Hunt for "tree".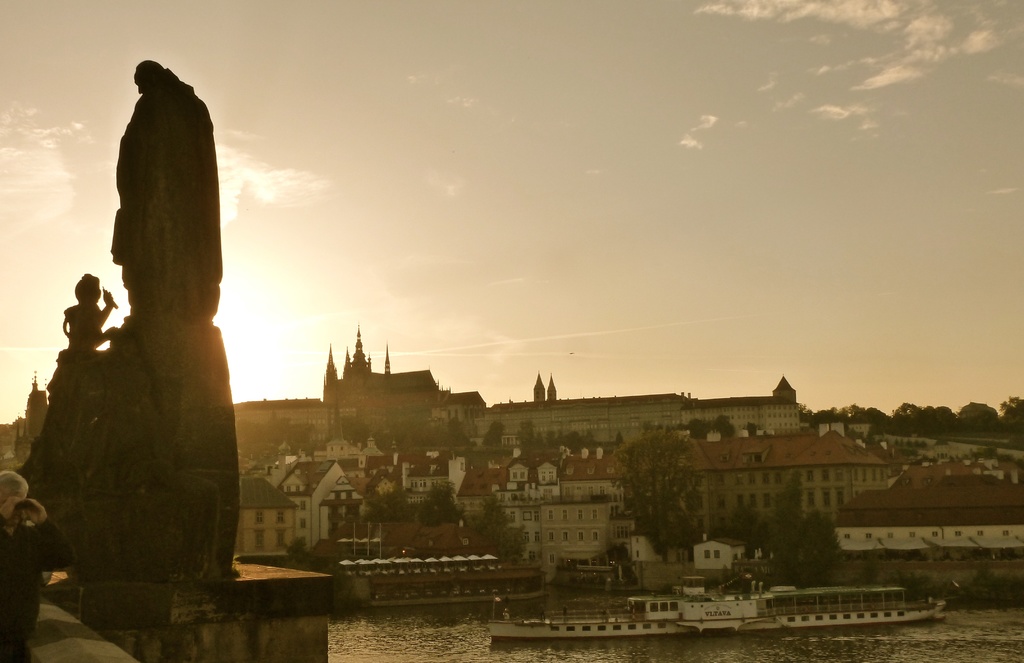
Hunted down at <region>467, 498, 529, 568</region>.
